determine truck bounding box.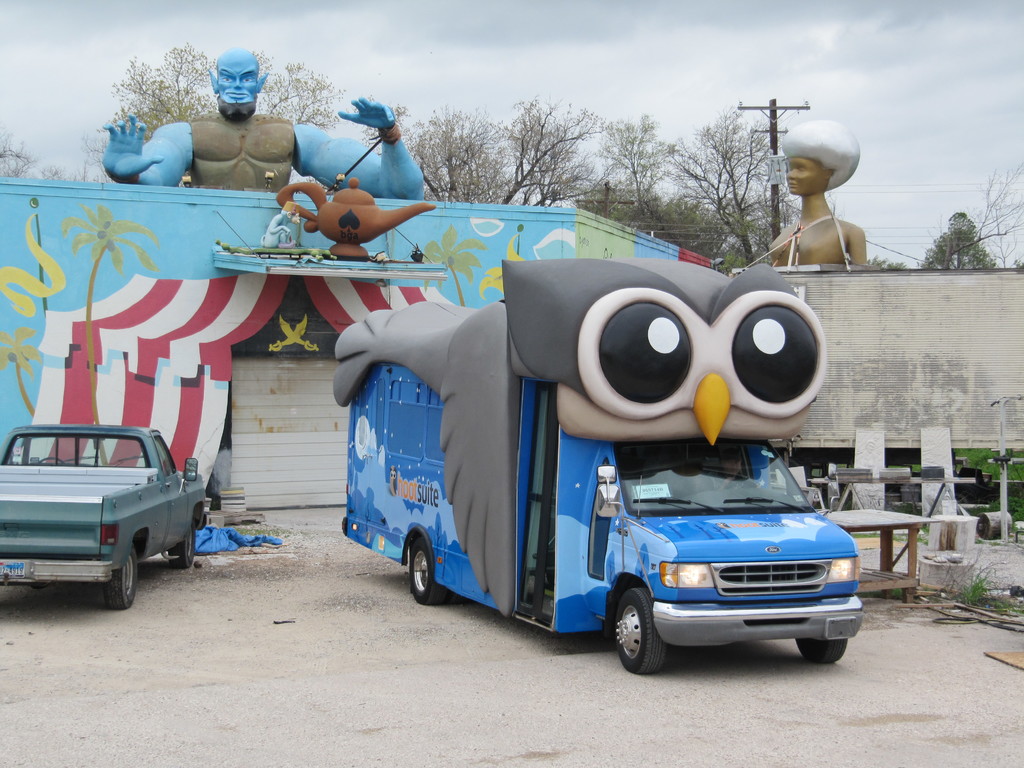
Determined: 332,264,863,678.
